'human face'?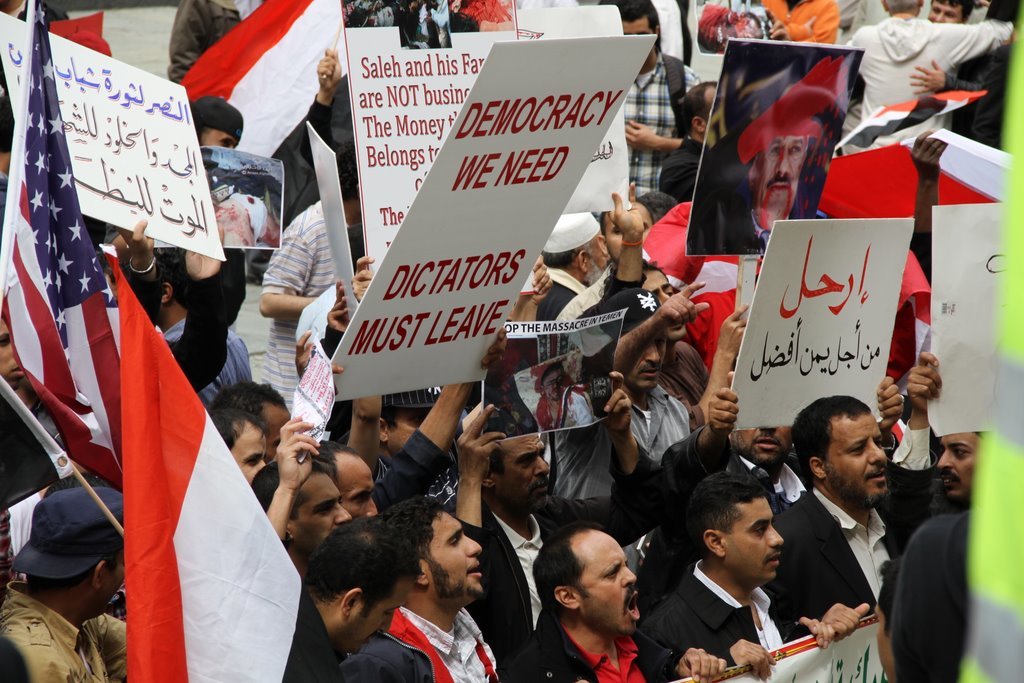
BBox(606, 211, 649, 260)
